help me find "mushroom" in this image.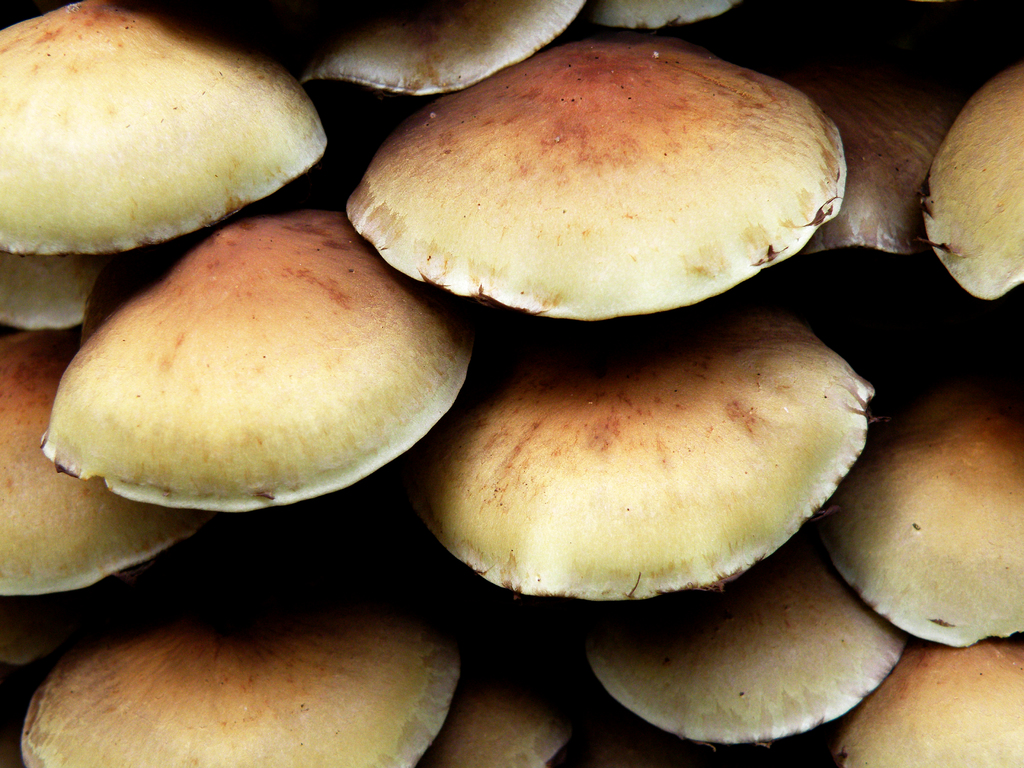
Found it: 835/641/1016/767.
